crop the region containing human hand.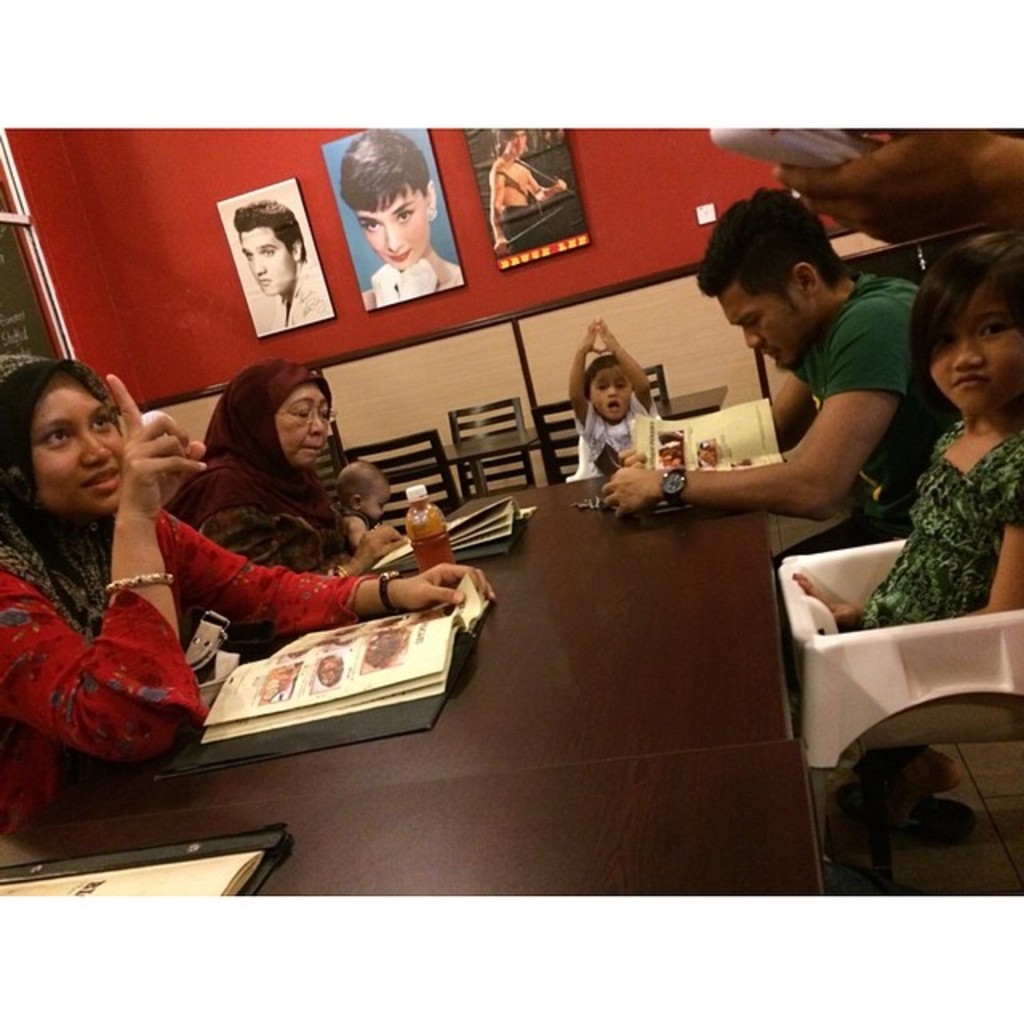
Crop region: 402:562:501:606.
